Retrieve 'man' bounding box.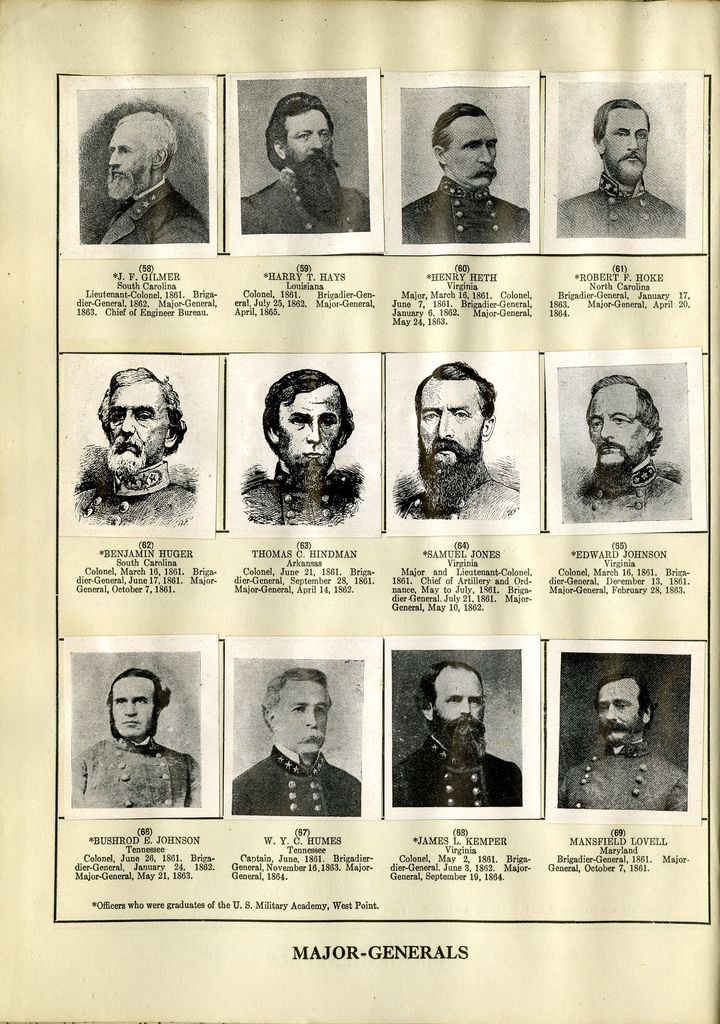
Bounding box: box(221, 655, 357, 813).
